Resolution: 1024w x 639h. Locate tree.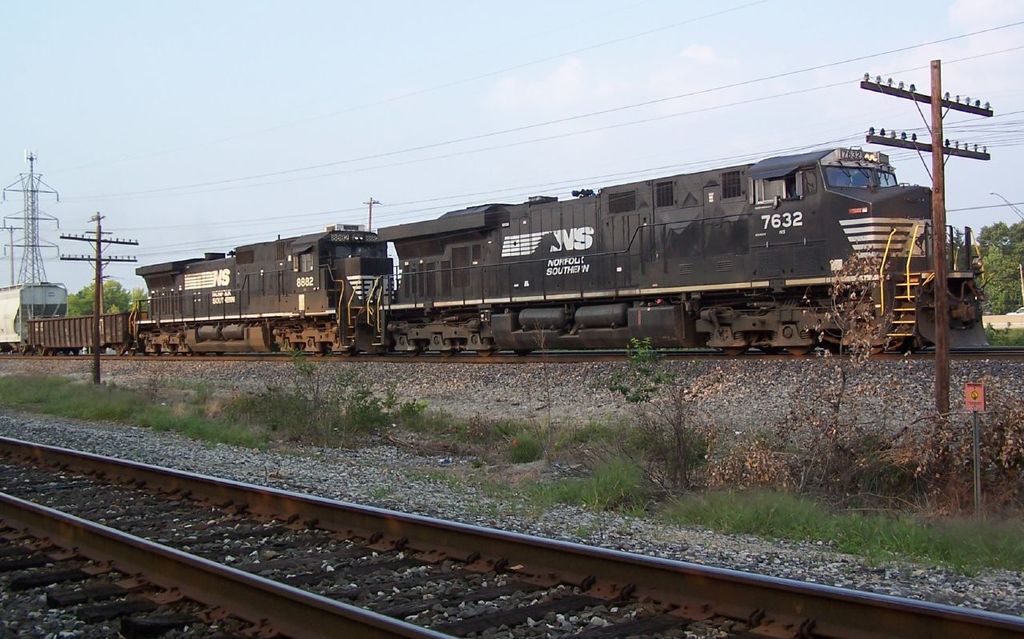
detection(974, 214, 1023, 315).
